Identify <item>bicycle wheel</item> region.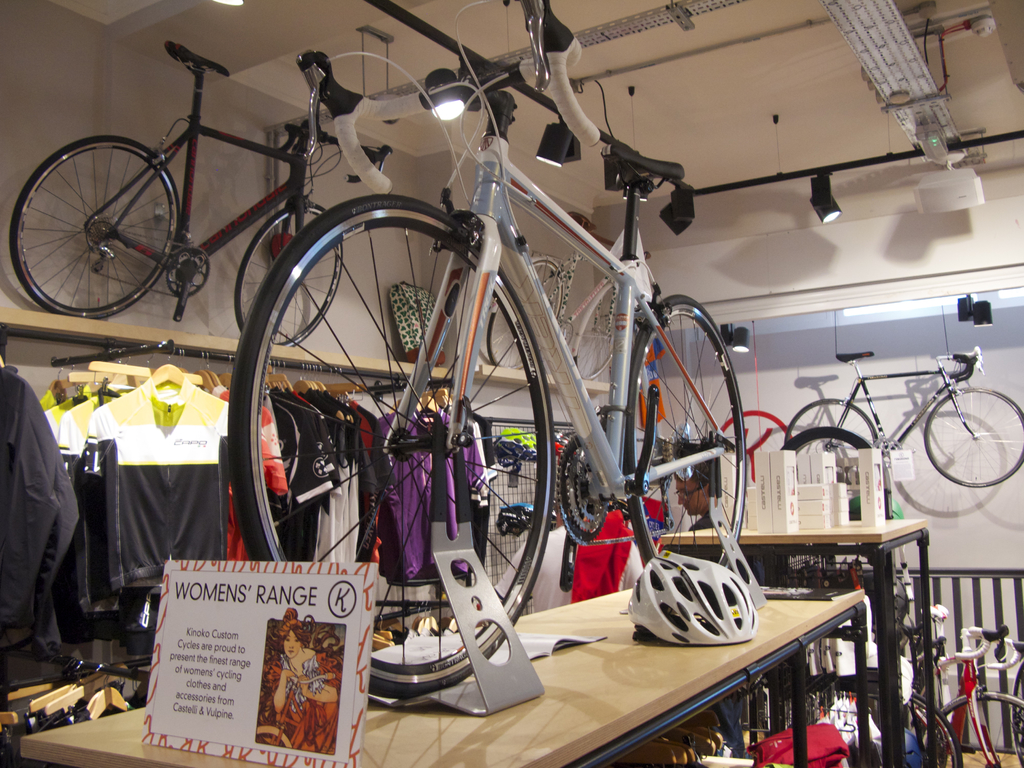
Region: select_region(918, 382, 1023, 490).
